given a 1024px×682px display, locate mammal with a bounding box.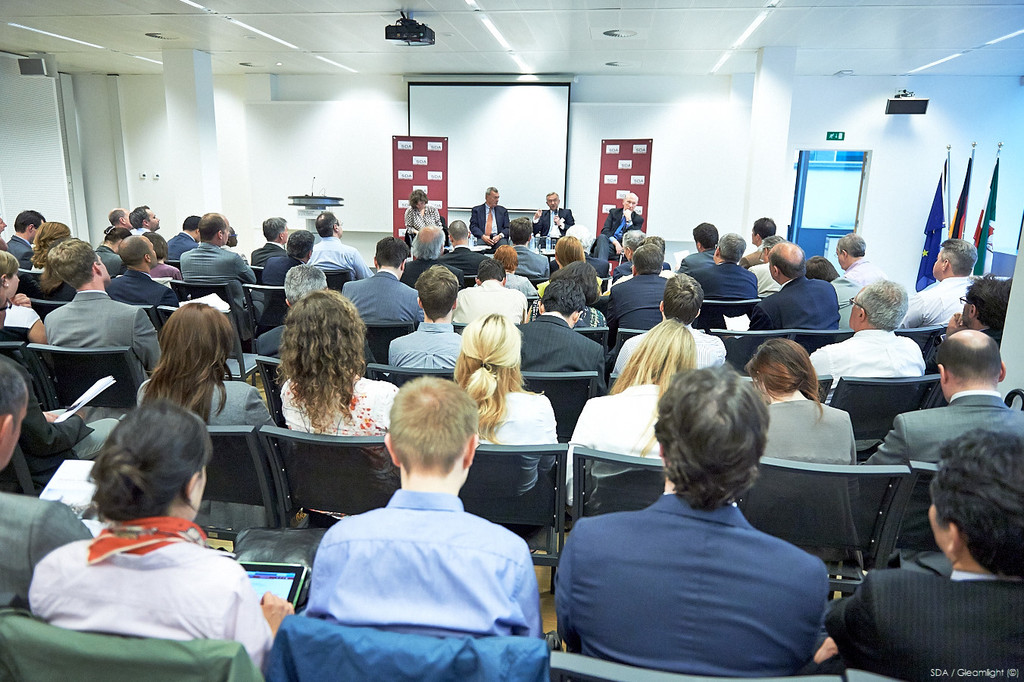
Located: crop(747, 241, 836, 330).
